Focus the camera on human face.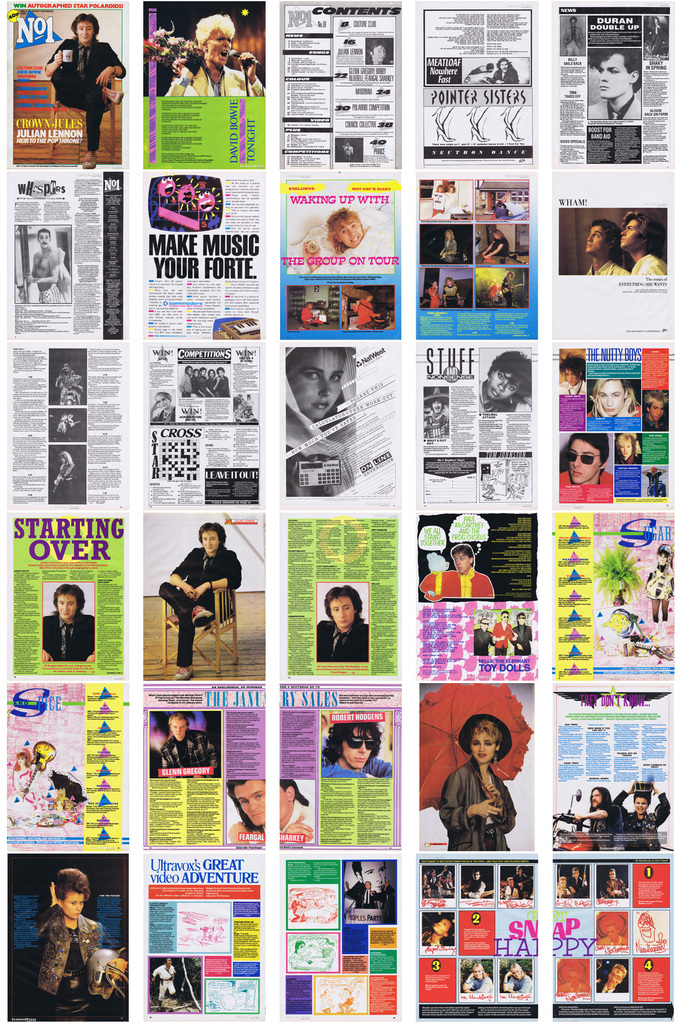
Focus region: rect(59, 588, 80, 625).
